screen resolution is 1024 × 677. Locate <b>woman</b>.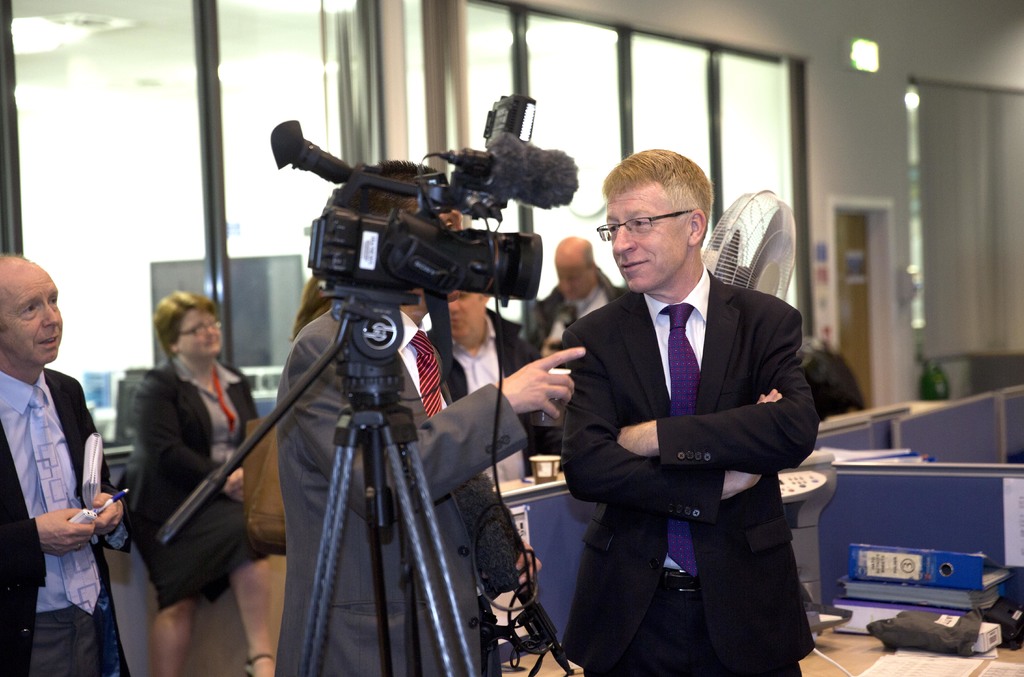
(99, 286, 260, 657).
